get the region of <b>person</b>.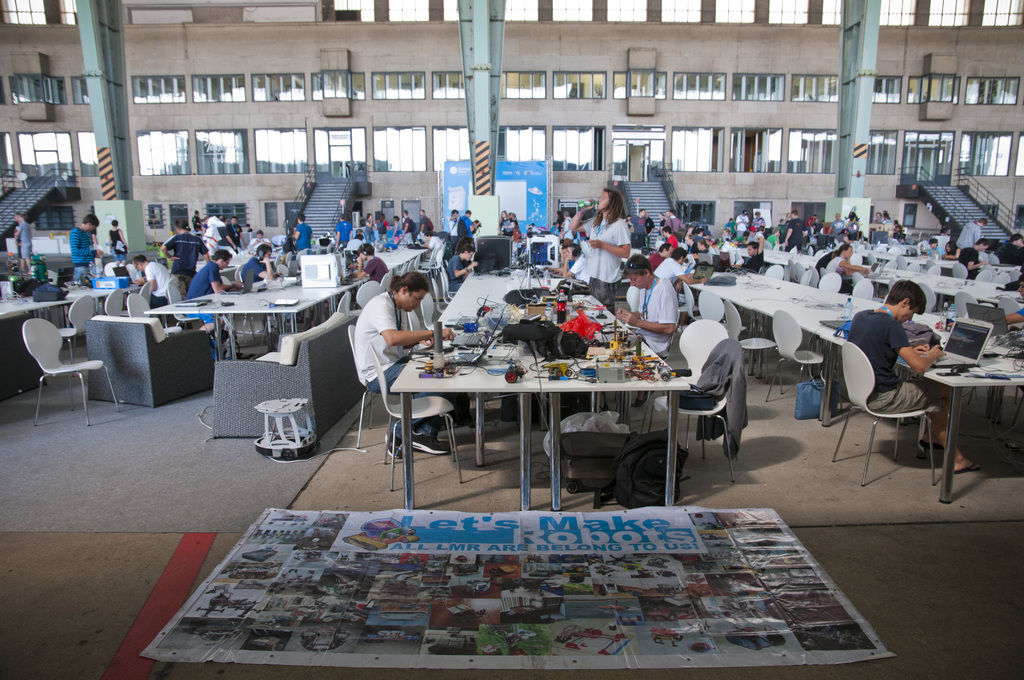
l=12, t=207, r=45, b=270.
